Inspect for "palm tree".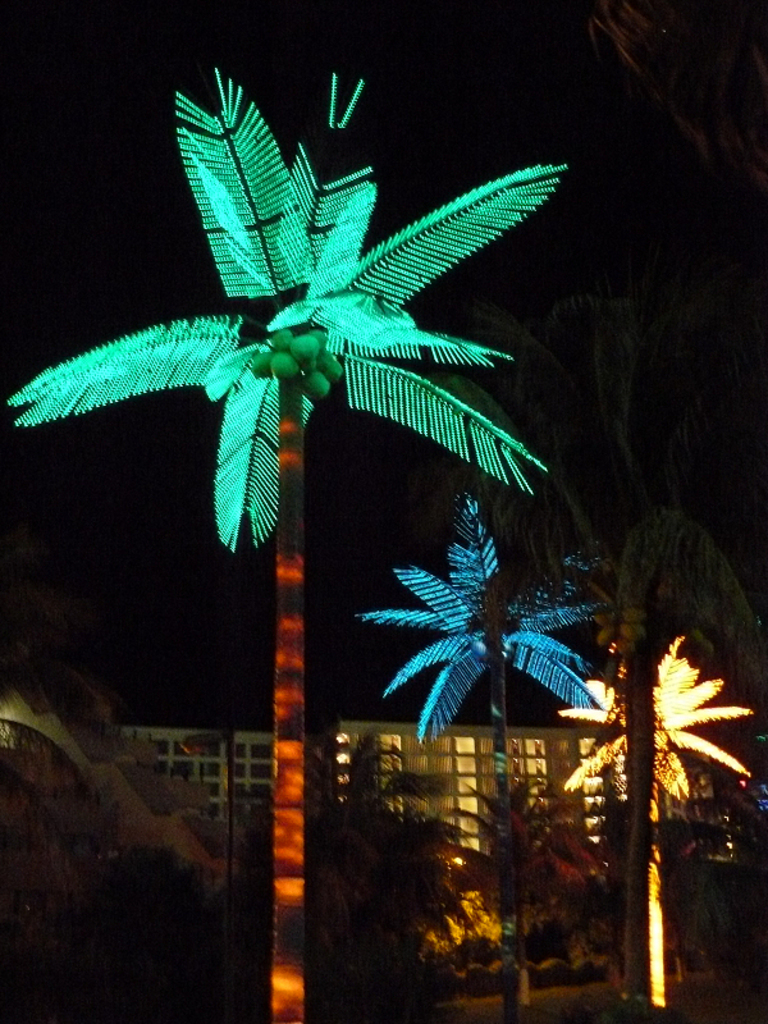
Inspection: 353, 483, 600, 1020.
